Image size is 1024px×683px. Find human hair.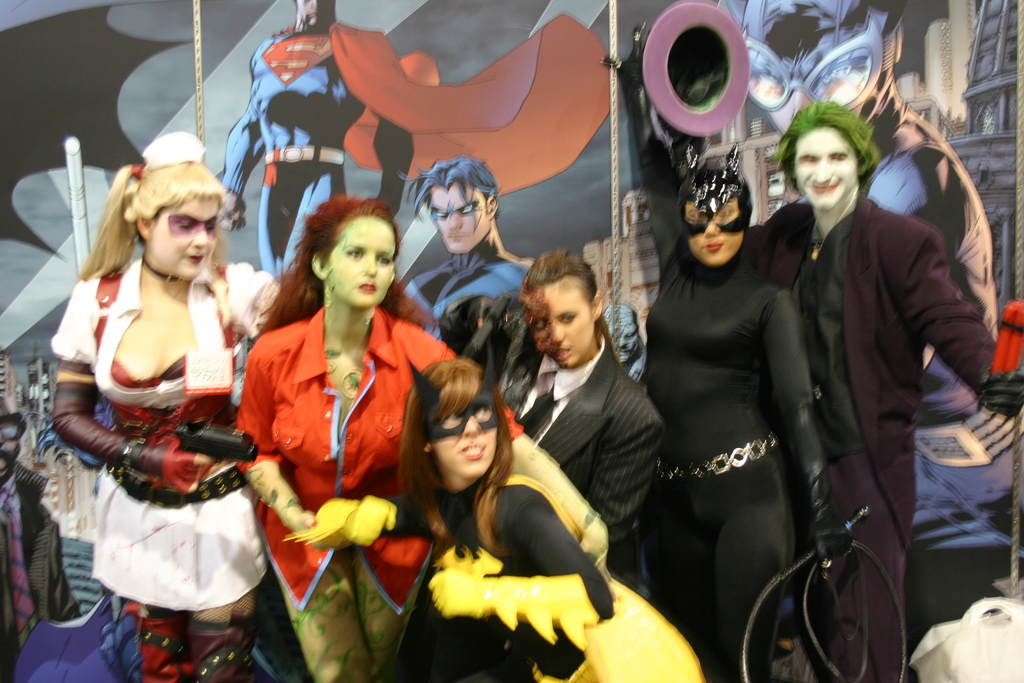
bbox=(250, 188, 403, 336).
